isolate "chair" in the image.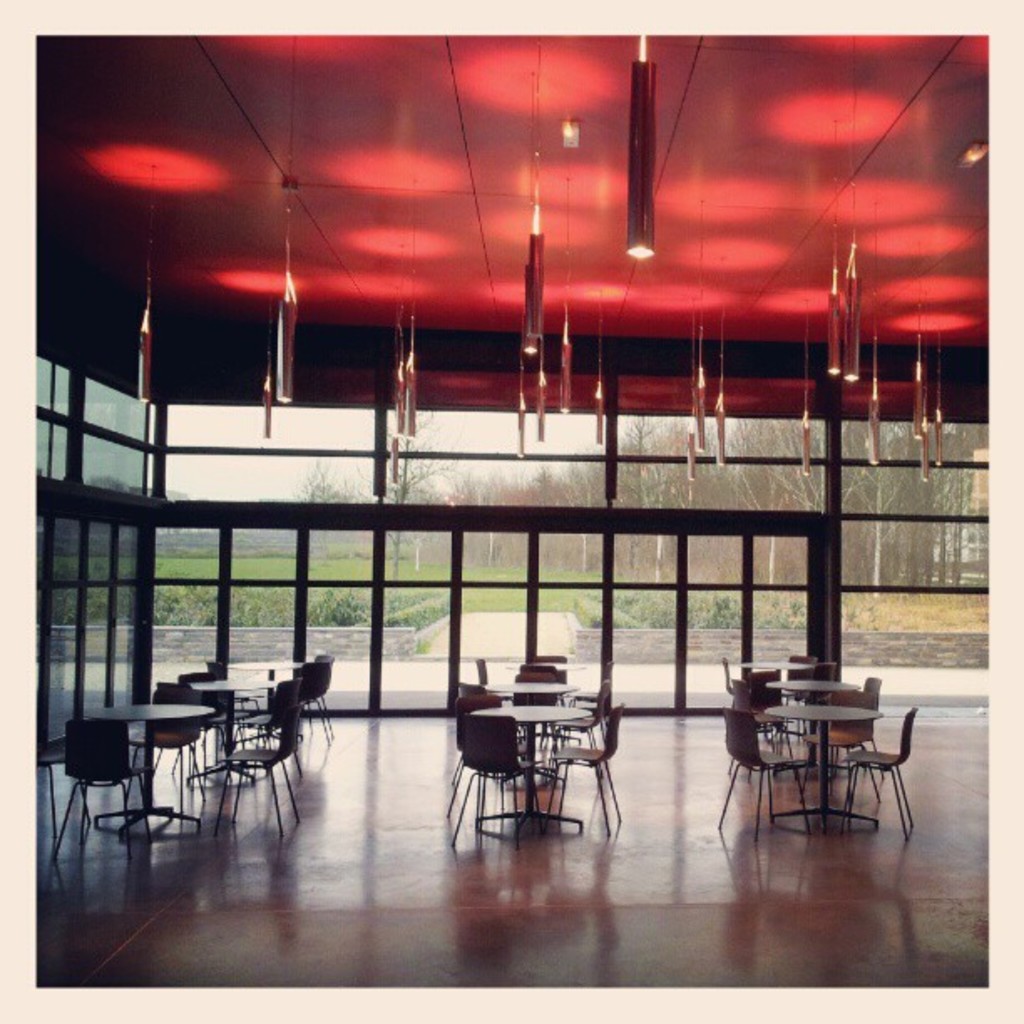
Isolated region: [57, 713, 152, 860].
